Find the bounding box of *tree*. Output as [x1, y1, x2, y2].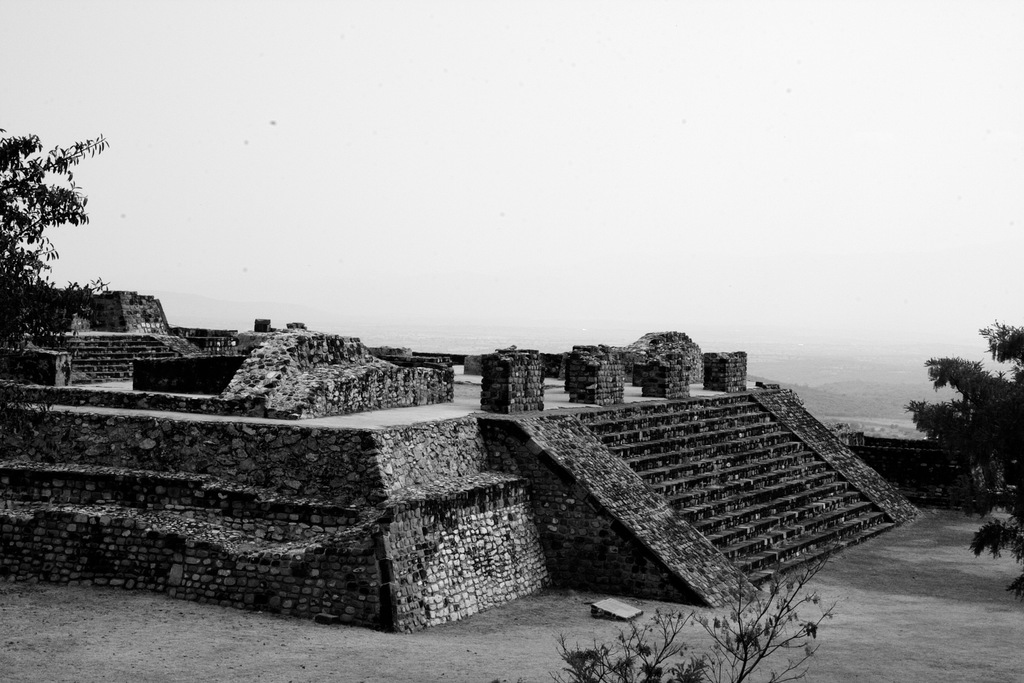
[0, 130, 106, 348].
